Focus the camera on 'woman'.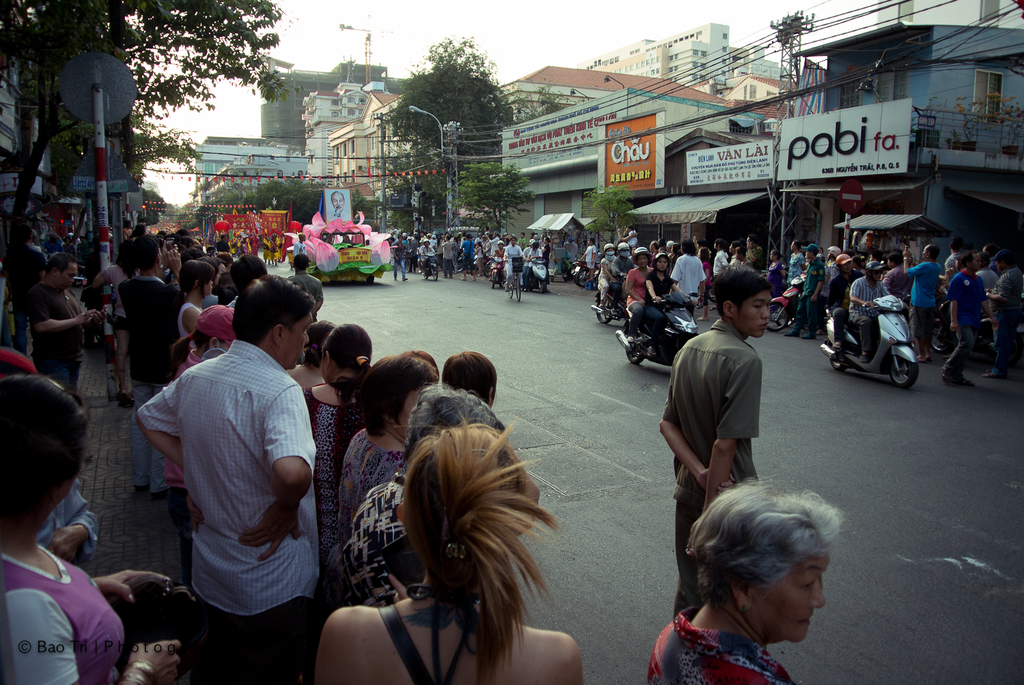
Focus region: [177,261,216,344].
